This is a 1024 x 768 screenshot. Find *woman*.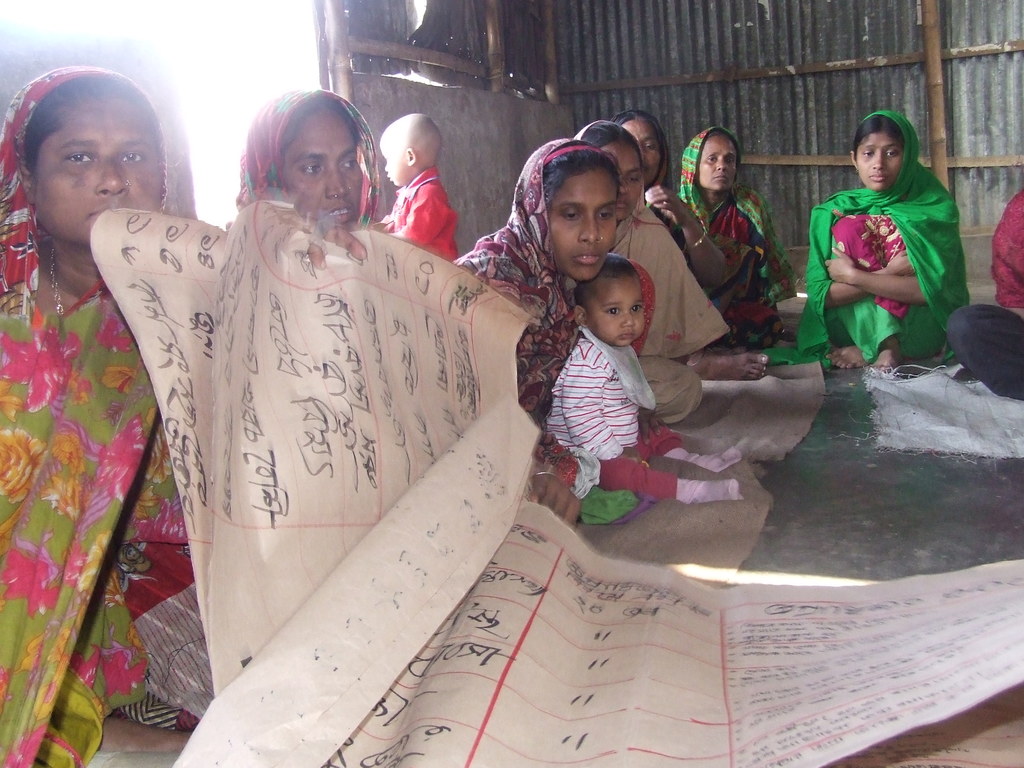
Bounding box: BBox(0, 67, 182, 767).
